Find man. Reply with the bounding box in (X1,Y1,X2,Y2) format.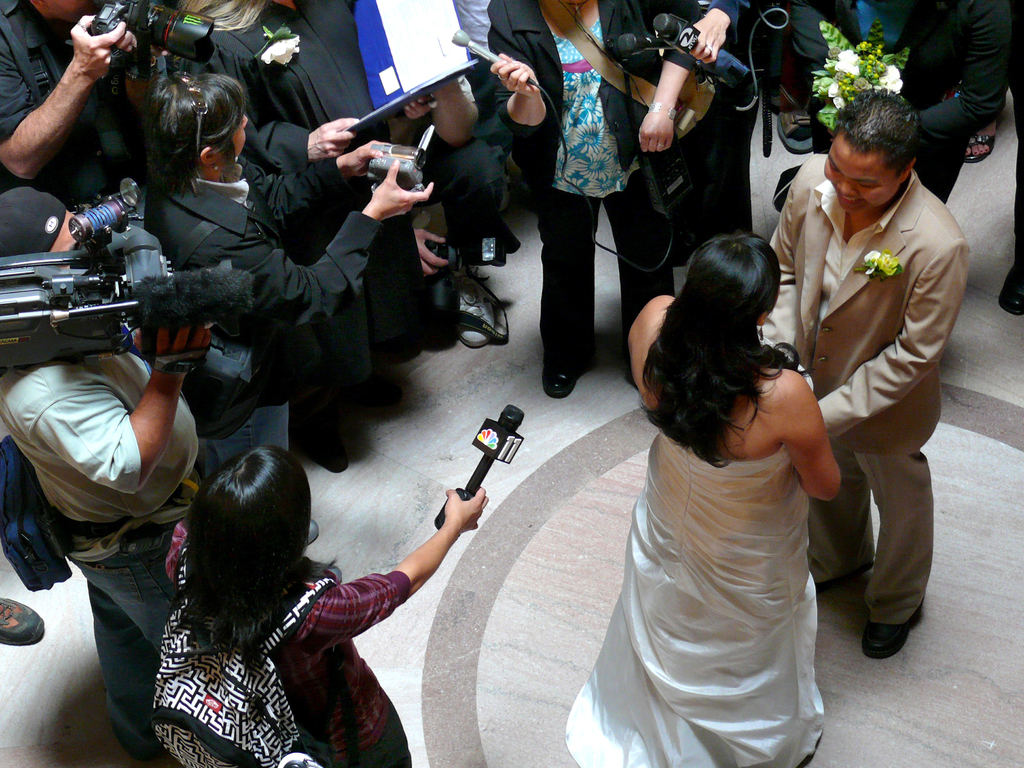
(760,0,1023,228).
